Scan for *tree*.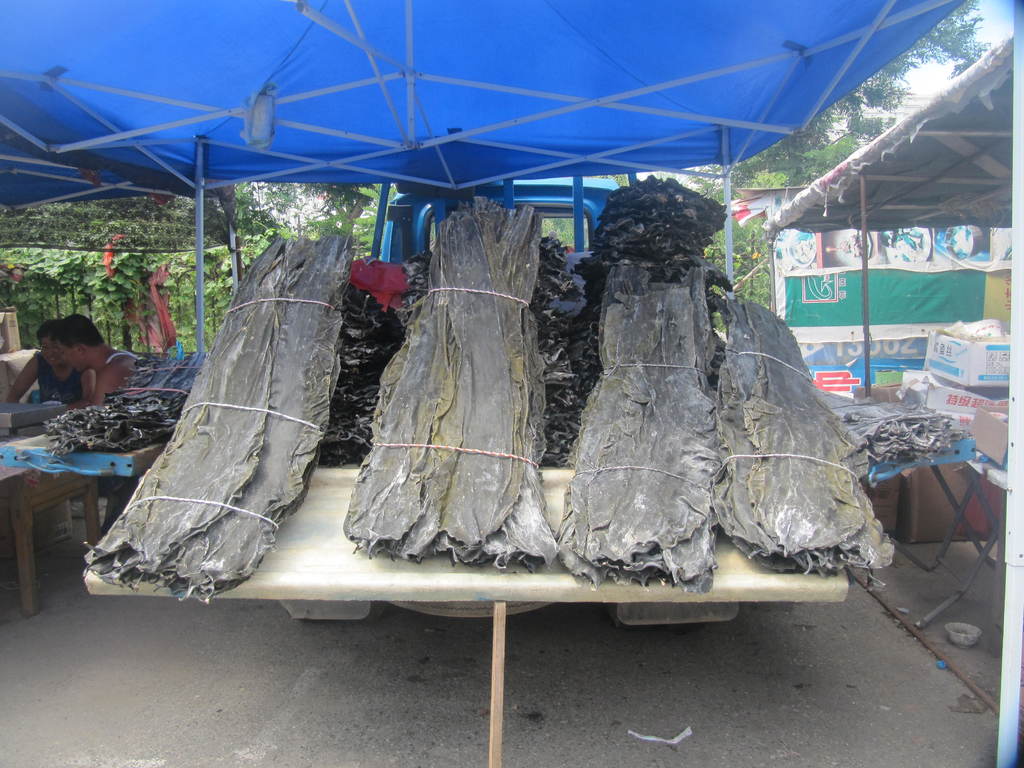
Scan result: l=55, t=182, r=106, b=325.
